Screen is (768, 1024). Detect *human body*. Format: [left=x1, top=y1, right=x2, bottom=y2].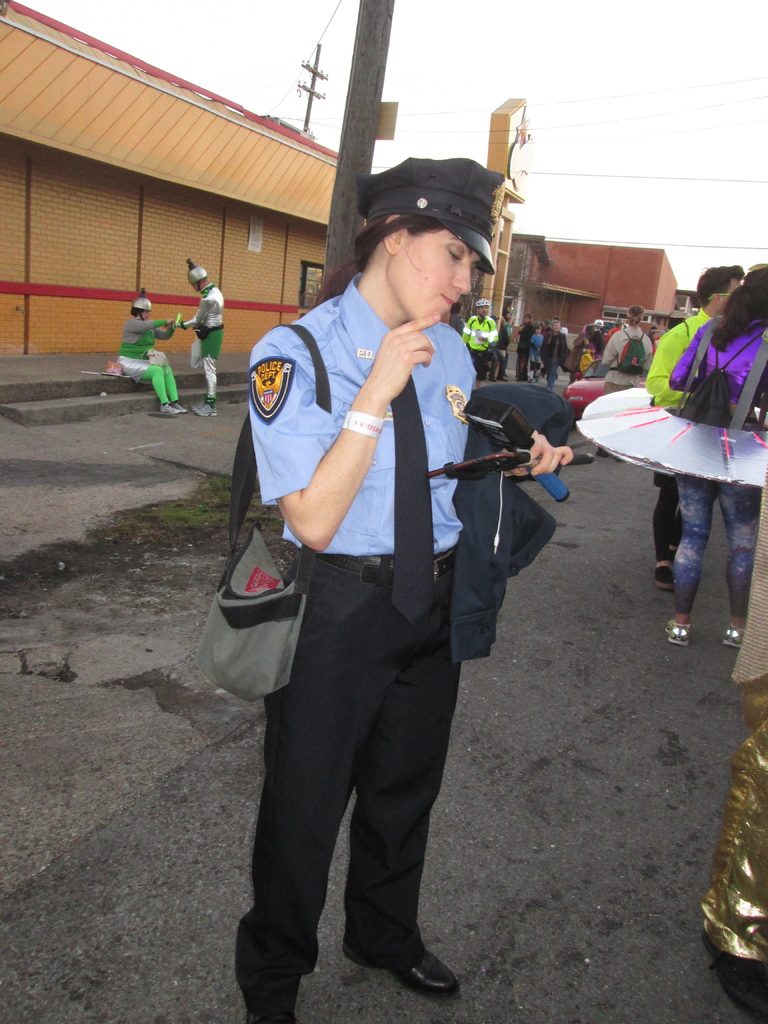
[left=525, top=328, right=541, bottom=380].
